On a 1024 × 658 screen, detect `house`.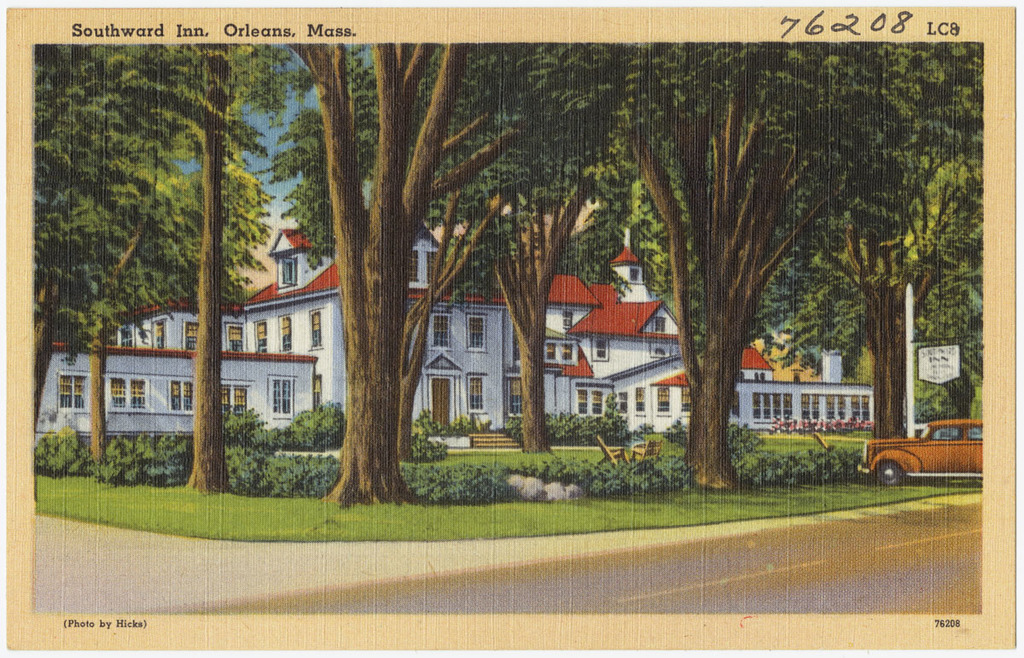
pyautogui.locateOnScreen(691, 333, 763, 441).
